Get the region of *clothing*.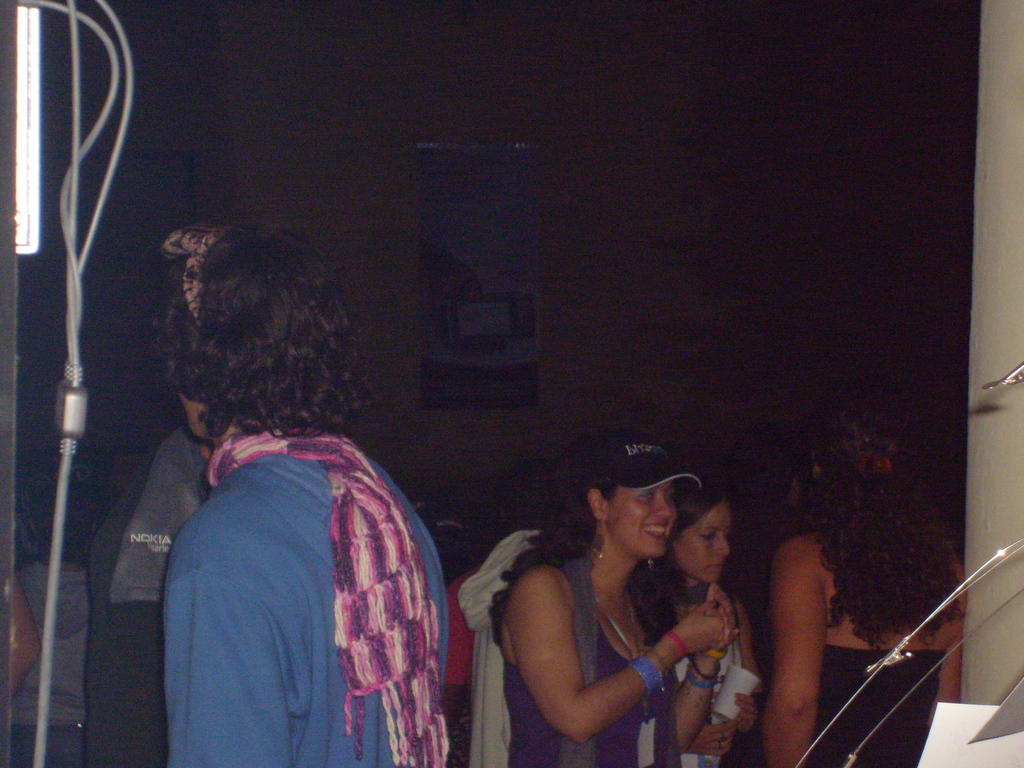
bbox(149, 447, 451, 767).
